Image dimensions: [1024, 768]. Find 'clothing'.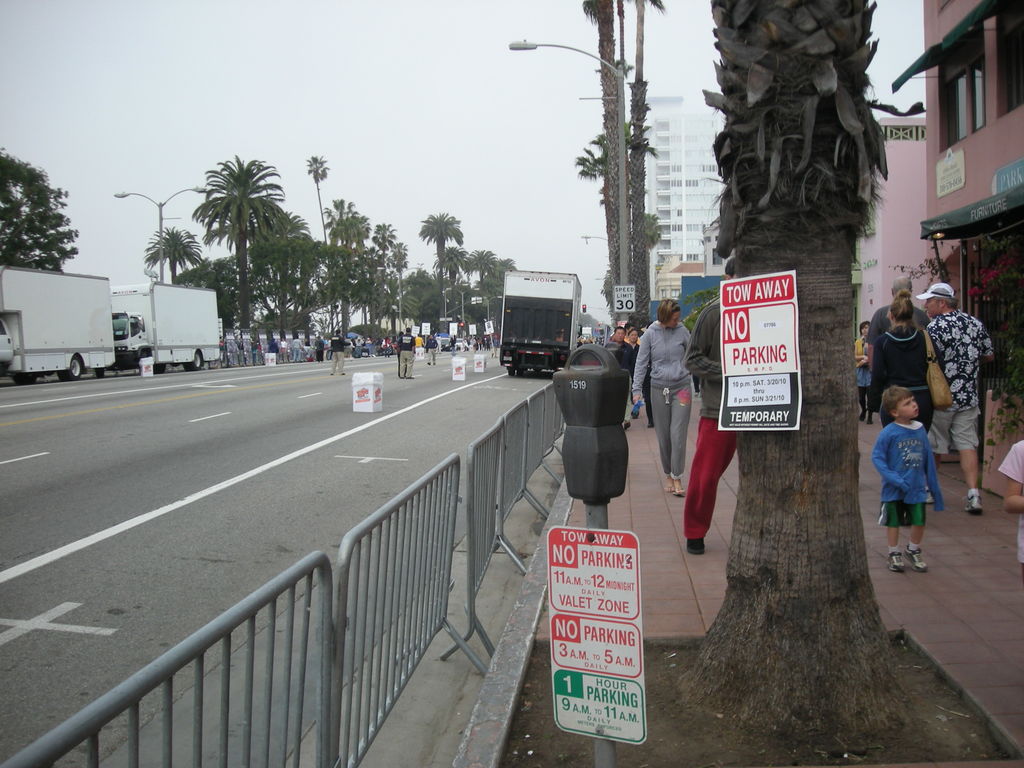
detection(856, 340, 877, 419).
